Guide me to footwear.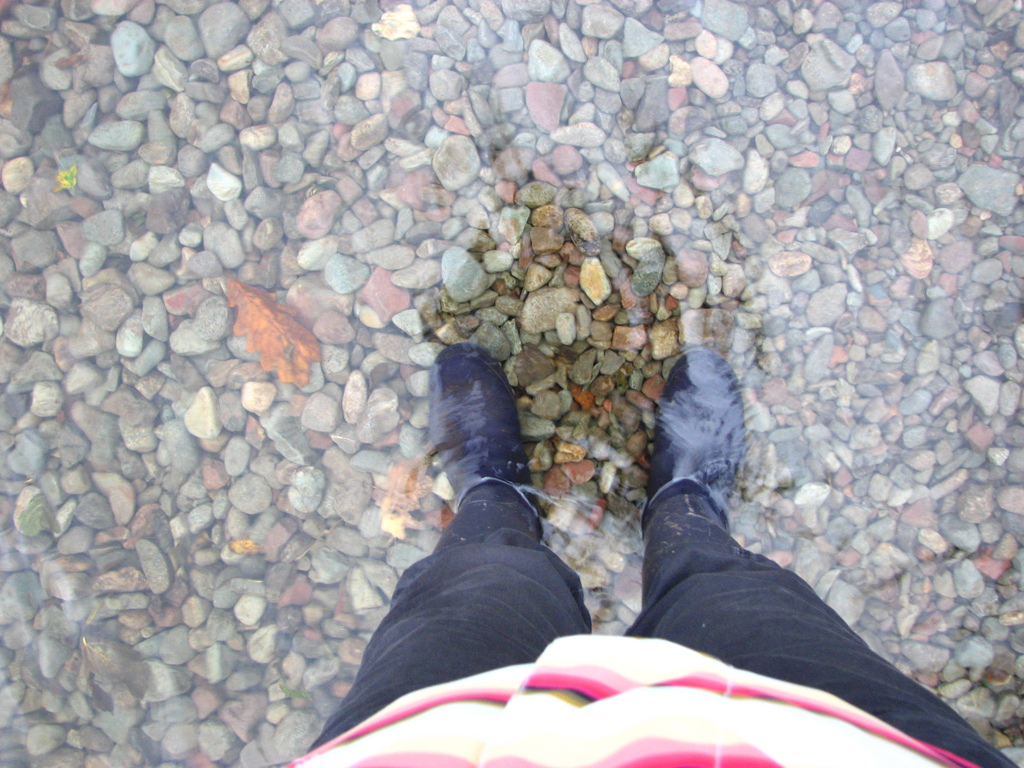
Guidance: 634, 346, 756, 544.
